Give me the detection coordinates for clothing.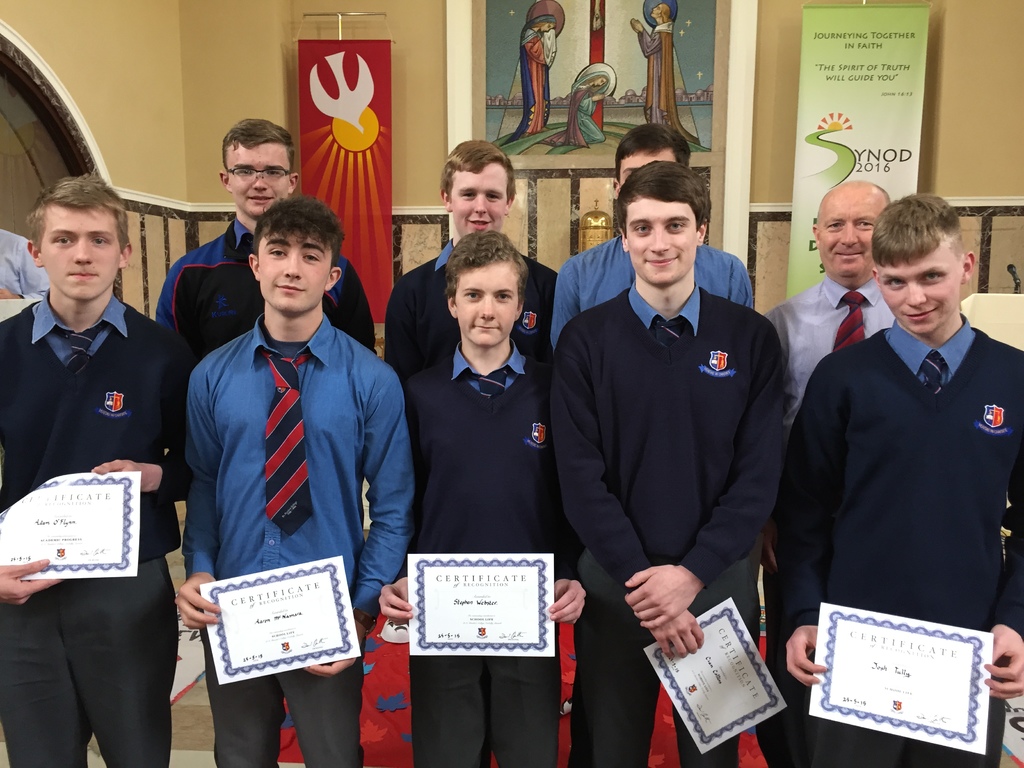
select_region(377, 239, 568, 375).
